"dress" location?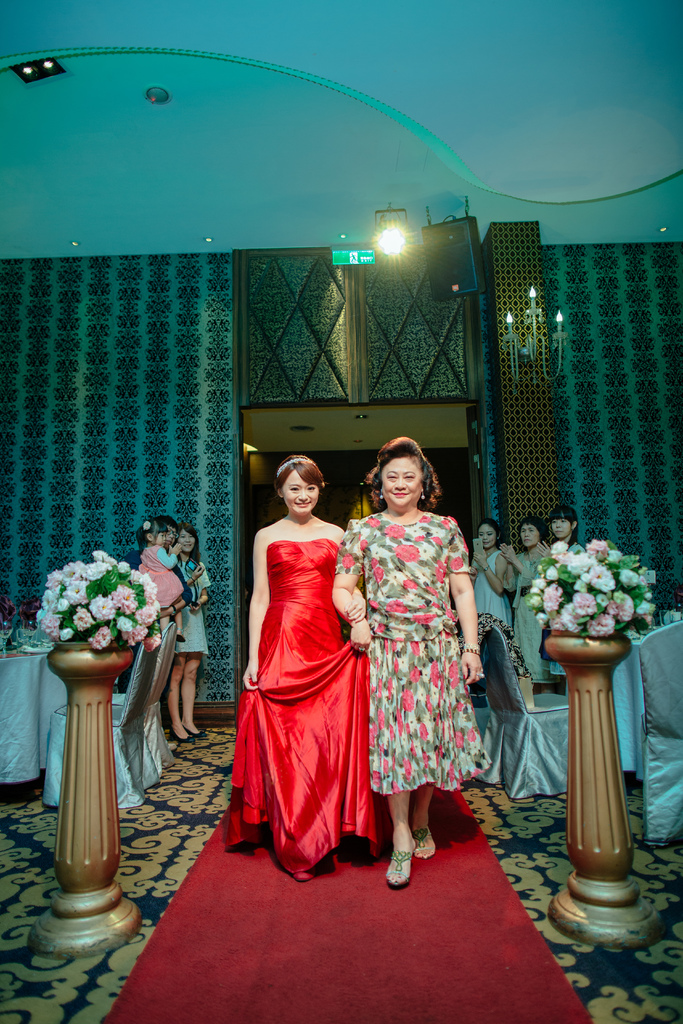
l=177, t=558, r=210, b=653
